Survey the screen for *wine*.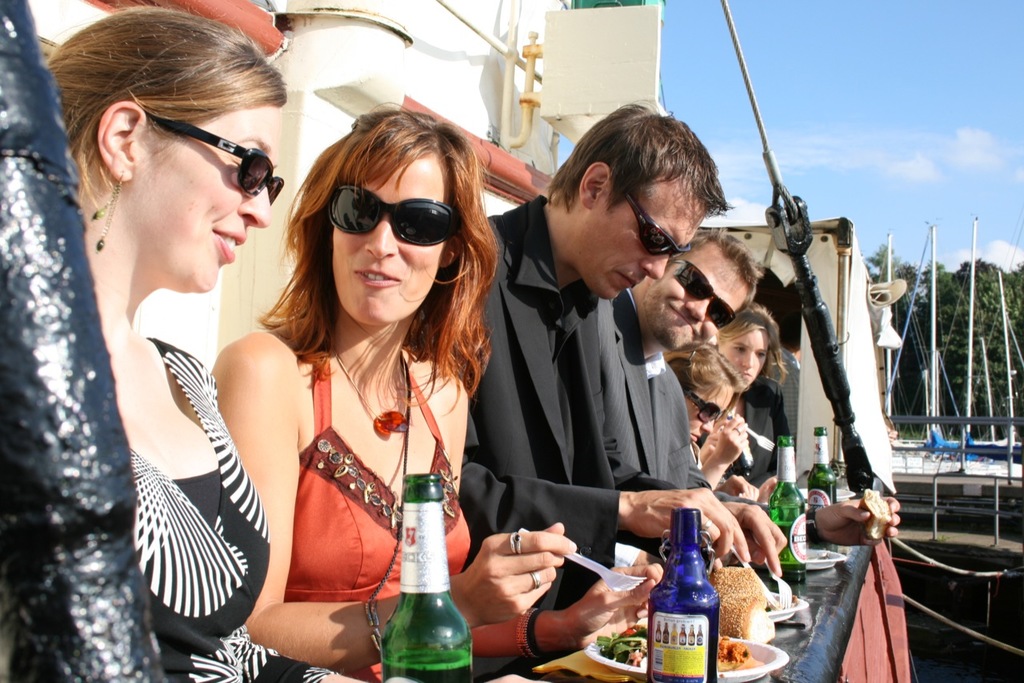
Survey found: detection(810, 426, 834, 509).
